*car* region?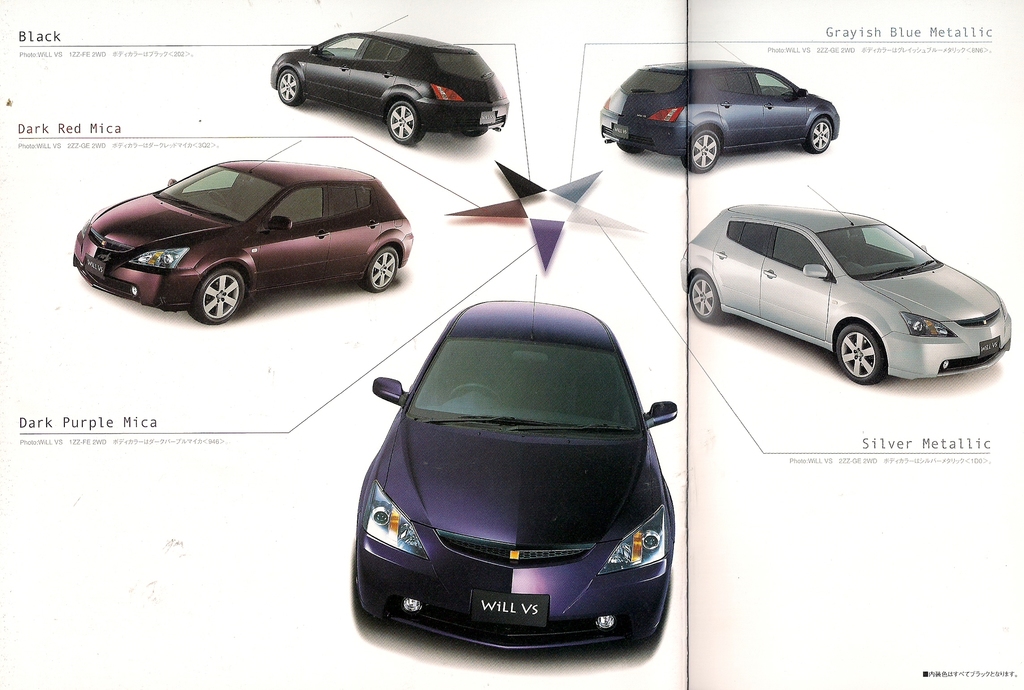
[680,188,1013,387]
